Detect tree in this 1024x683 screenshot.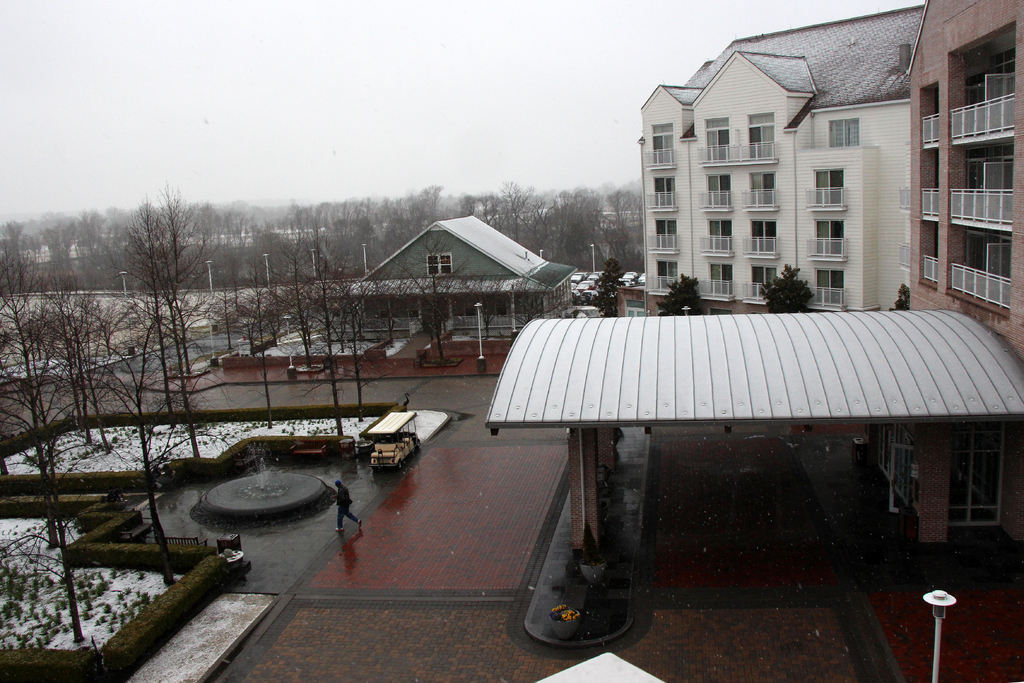
Detection: {"left": 652, "top": 270, "right": 710, "bottom": 317}.
